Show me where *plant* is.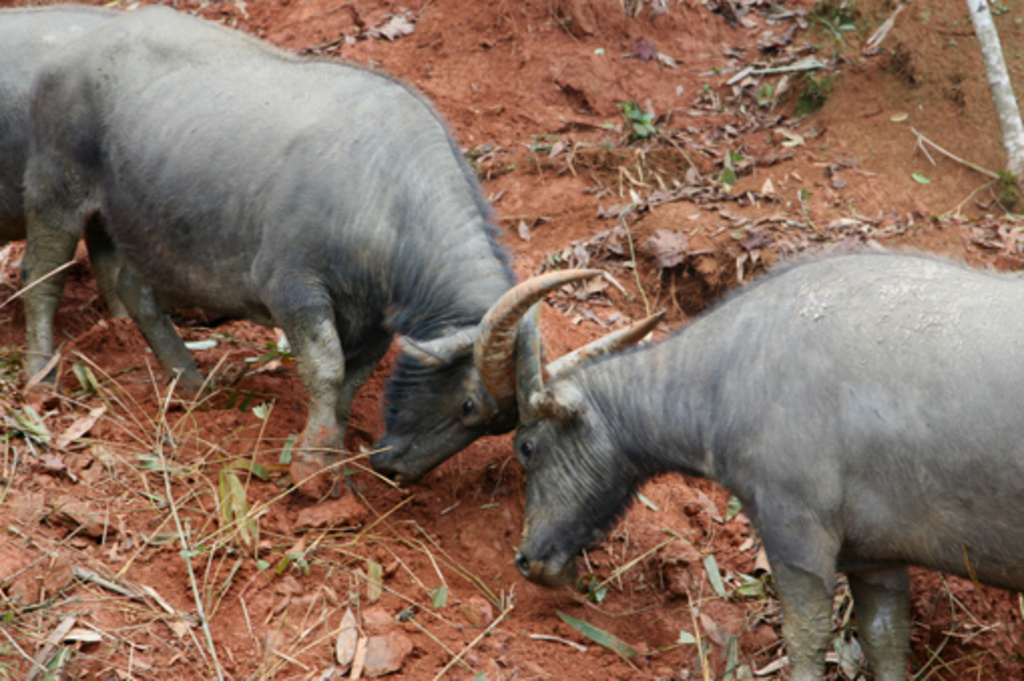
*plant* is at select_region(968, 0, 1022, 191).
